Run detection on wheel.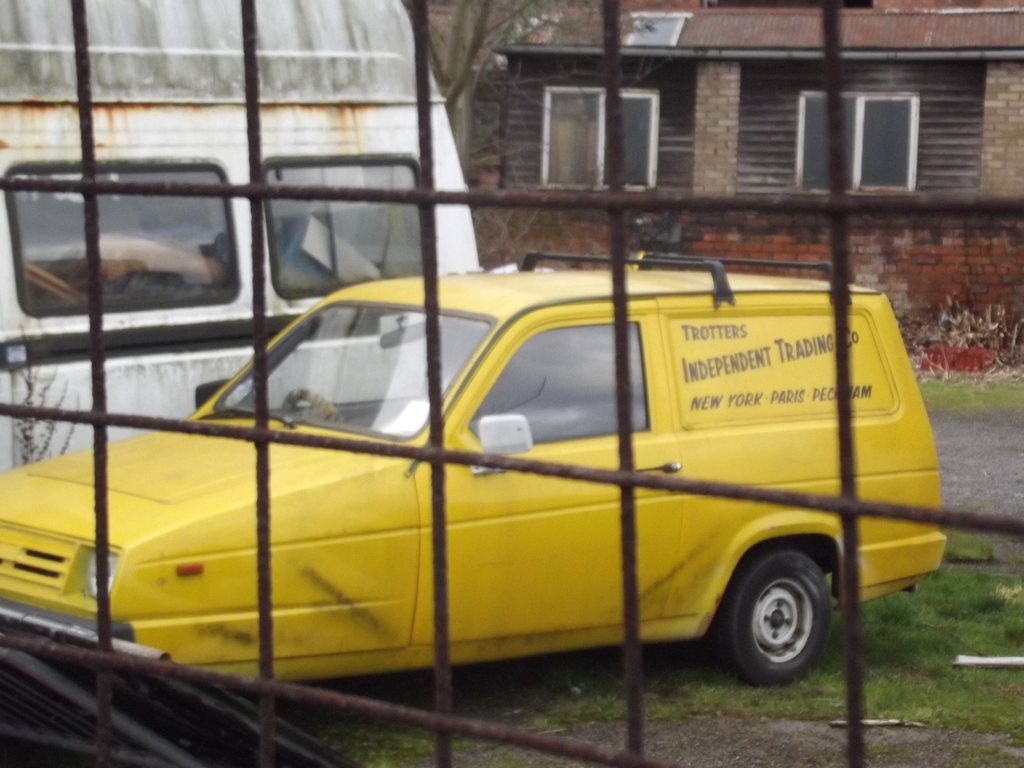
Result: Rect(724, 559, 843, 692).
